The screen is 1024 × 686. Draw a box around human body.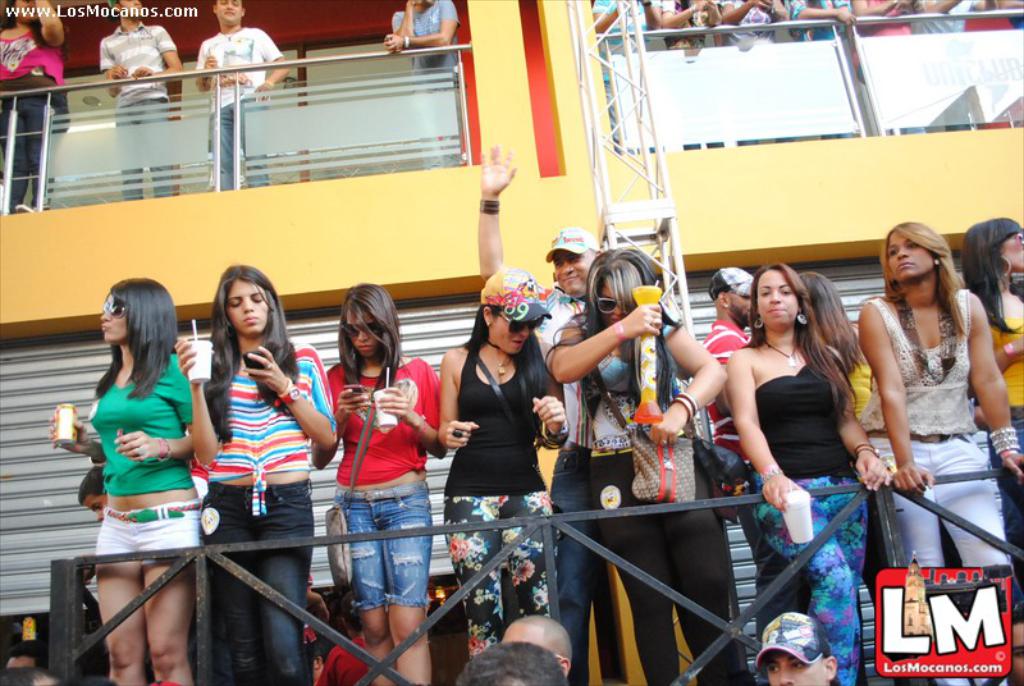
434,337,571,659.
